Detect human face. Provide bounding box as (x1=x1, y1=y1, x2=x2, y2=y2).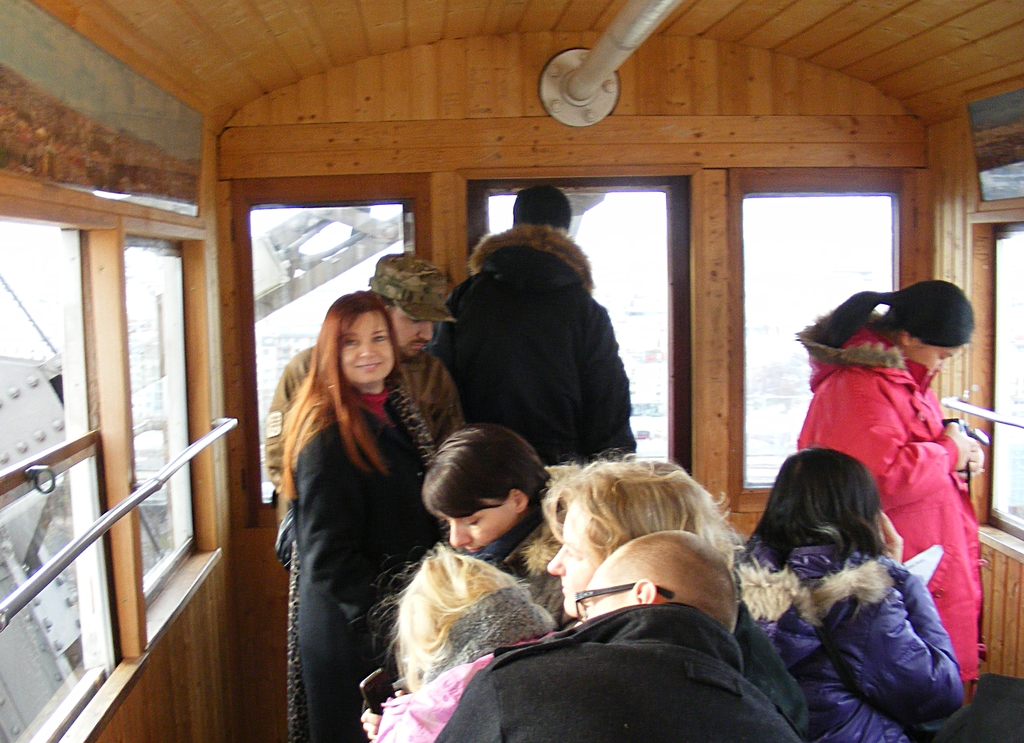
(x1=546, y1=508, x2=593, y2=614).
